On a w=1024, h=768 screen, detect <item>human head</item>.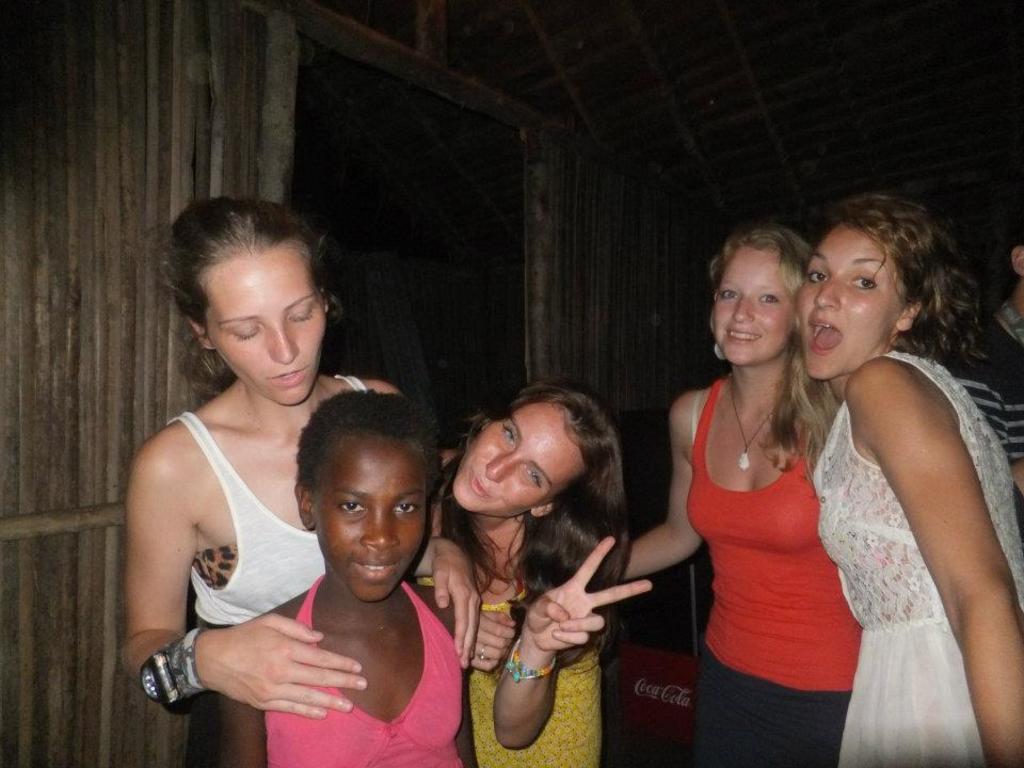
{"x1": 301, "y1": 412, "x2": 438, "y2": 609}.
